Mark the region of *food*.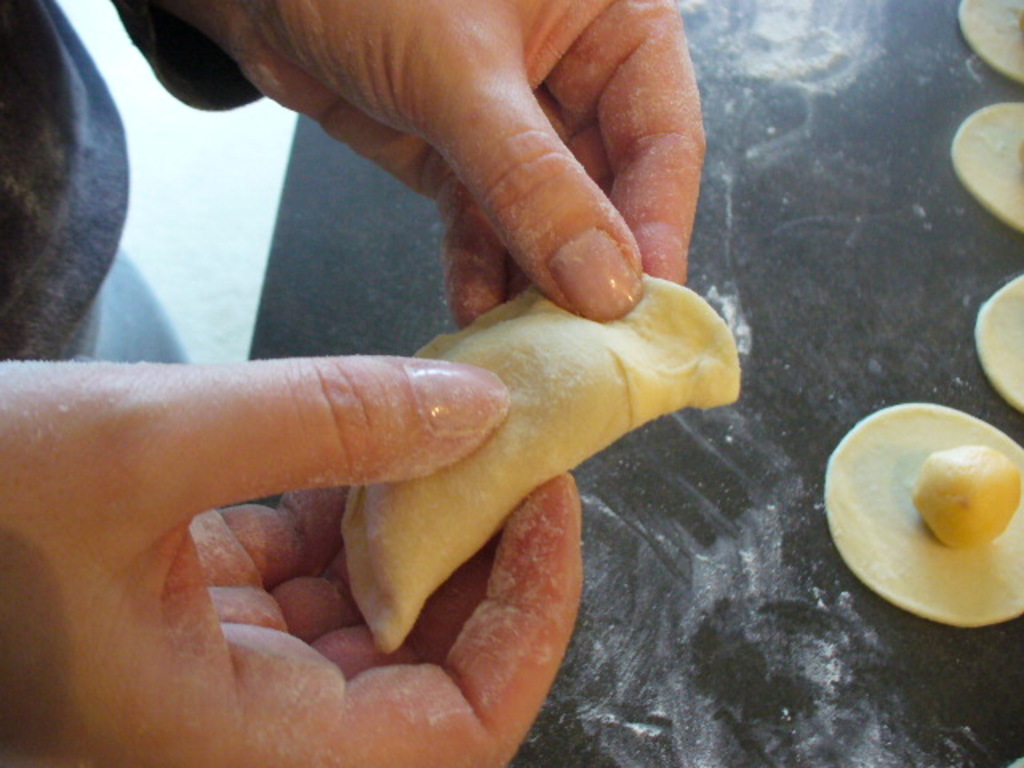
Region: pyautogui.locateOnScreen(958, 0, 1022, 83).
